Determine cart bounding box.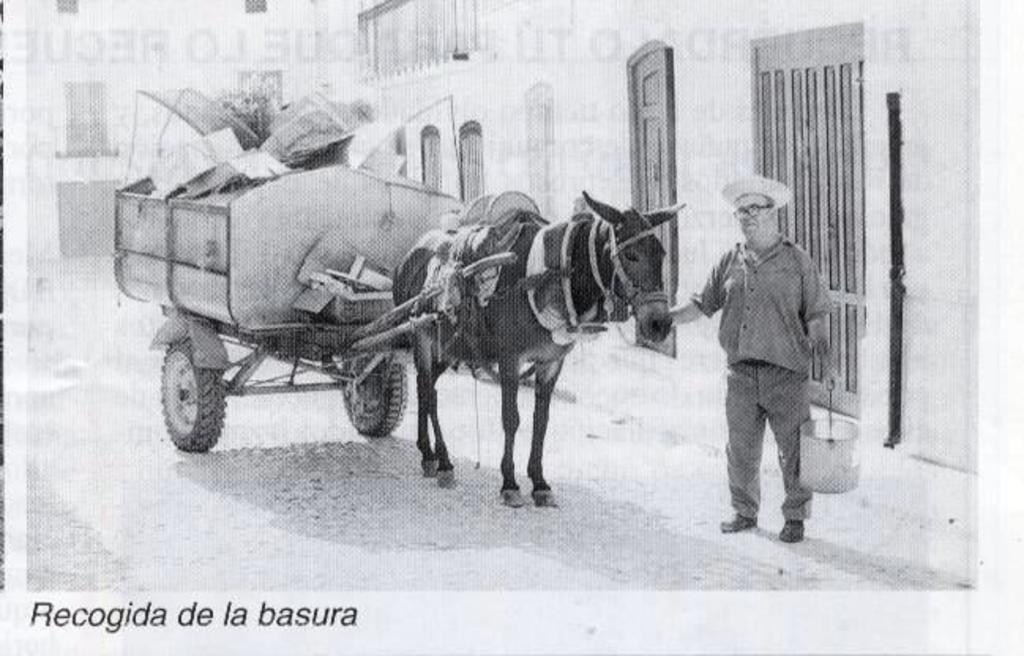
Determined: {"x1": 107, "y1": 161, "x2": 518, "y2": 453}.
